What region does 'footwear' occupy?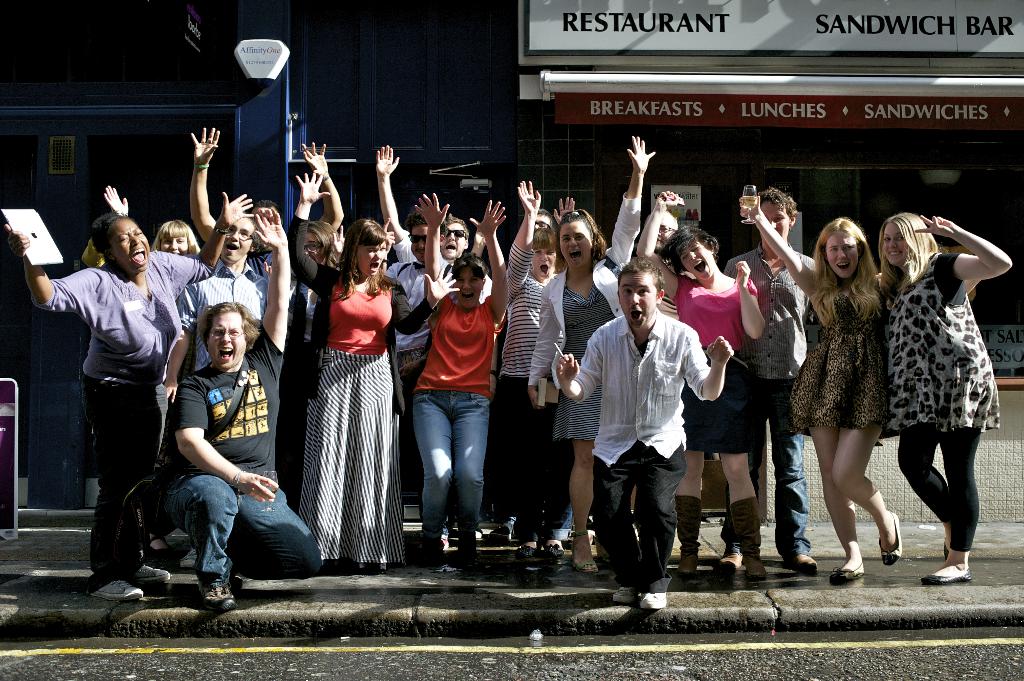
(93,577,147,605).
